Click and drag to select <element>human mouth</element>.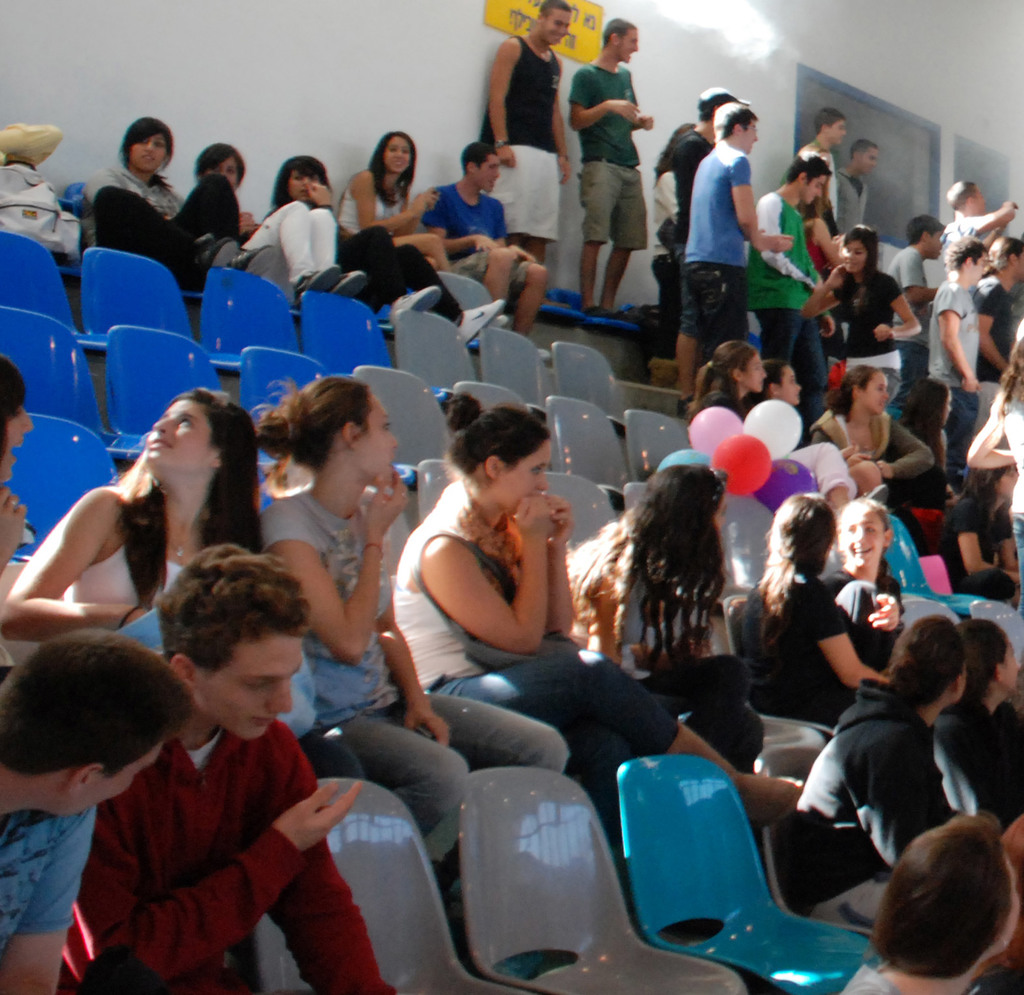
Selection: [x1=248, y1=714, x2=272, y2=726].
